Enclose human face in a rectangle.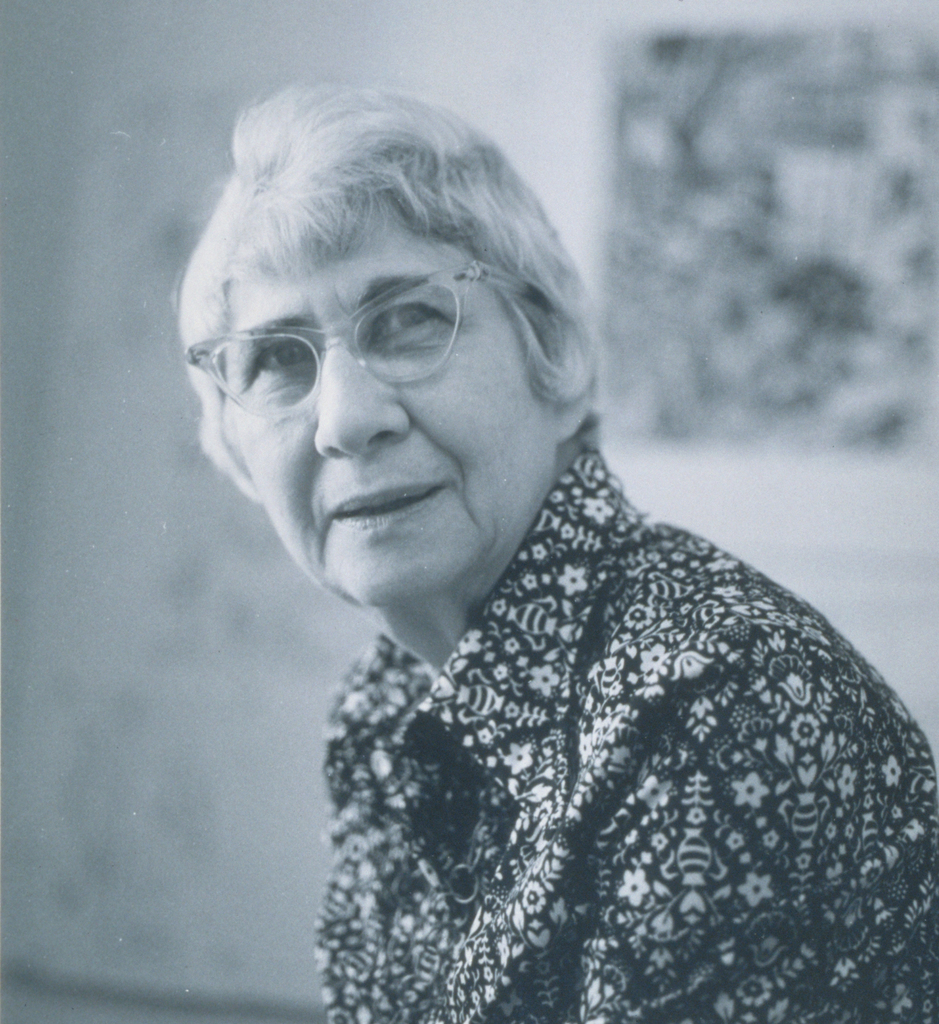
x1=225, y1=181, x2=552, y2=605.
